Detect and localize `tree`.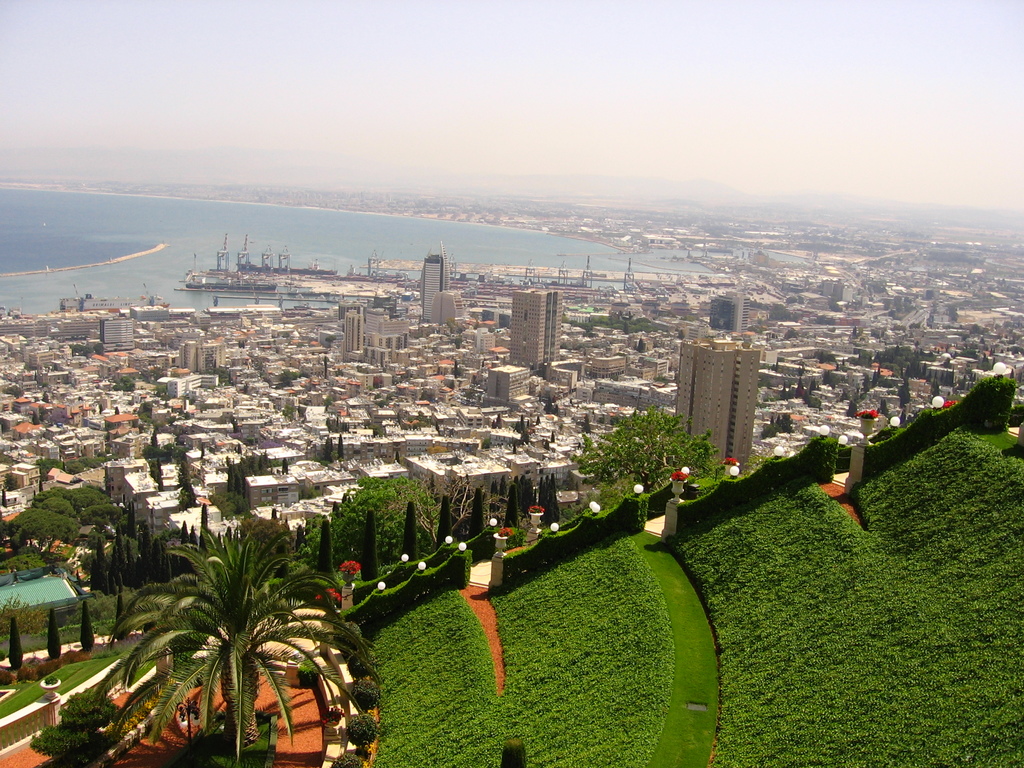
Localized at l=236, t=465, r=252, b=508.
